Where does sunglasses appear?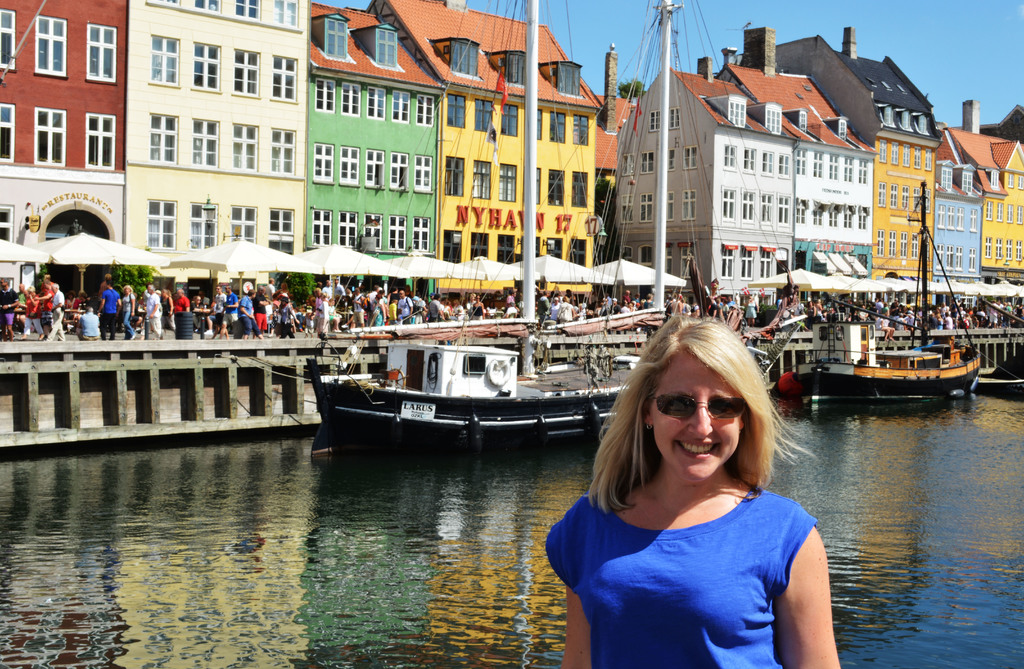
Appears at 645:392:747:420.
